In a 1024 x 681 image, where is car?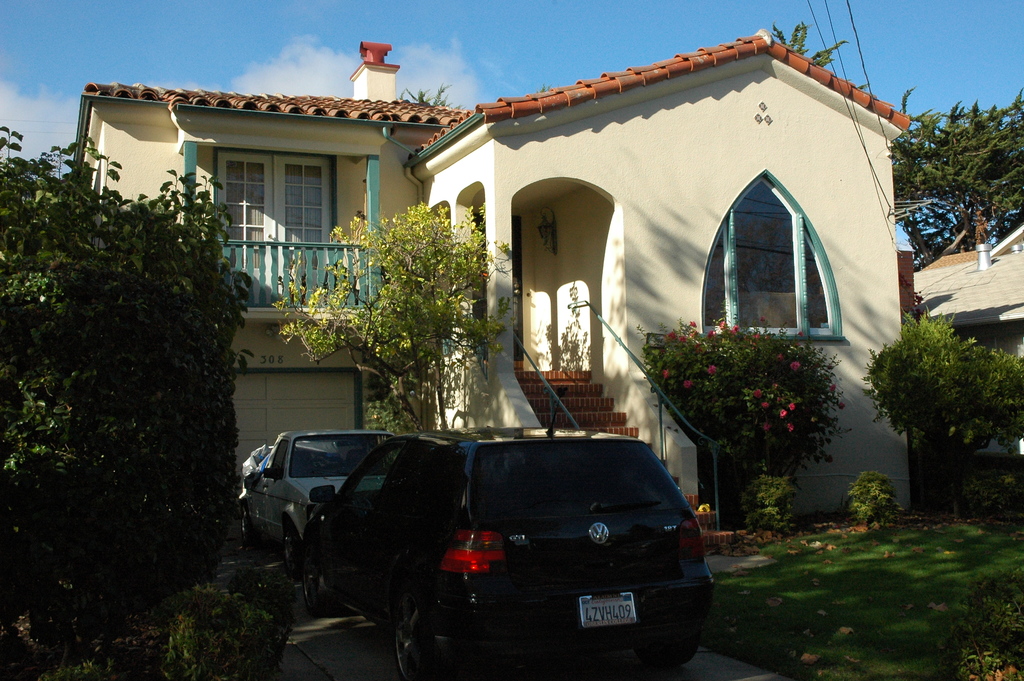
[237,427,403,574].
